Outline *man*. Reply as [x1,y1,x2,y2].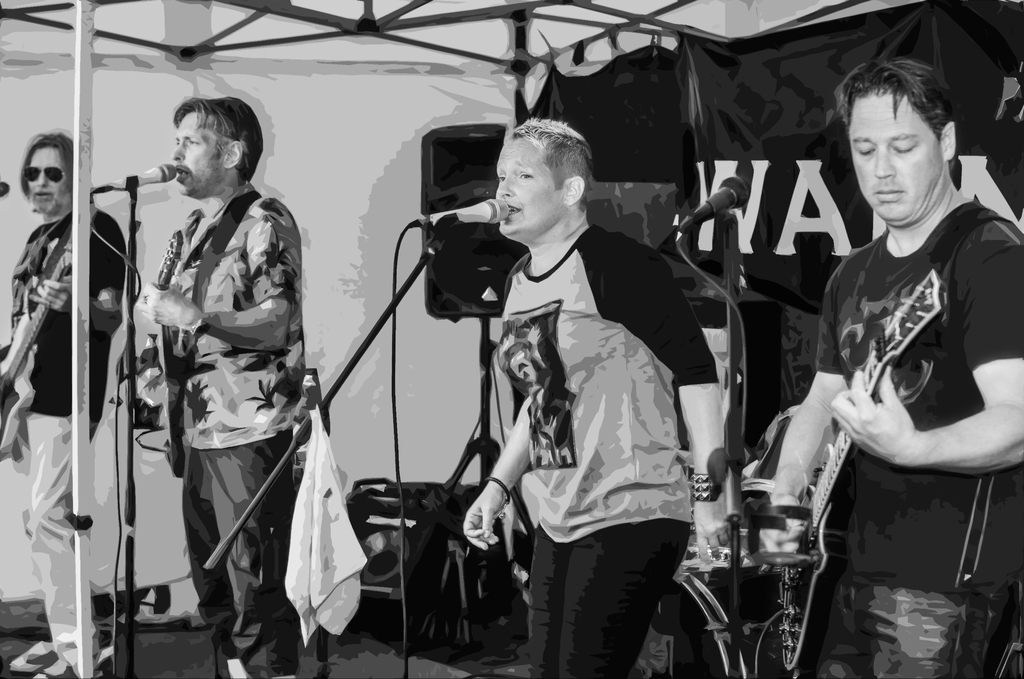
[461,120,725,678].
